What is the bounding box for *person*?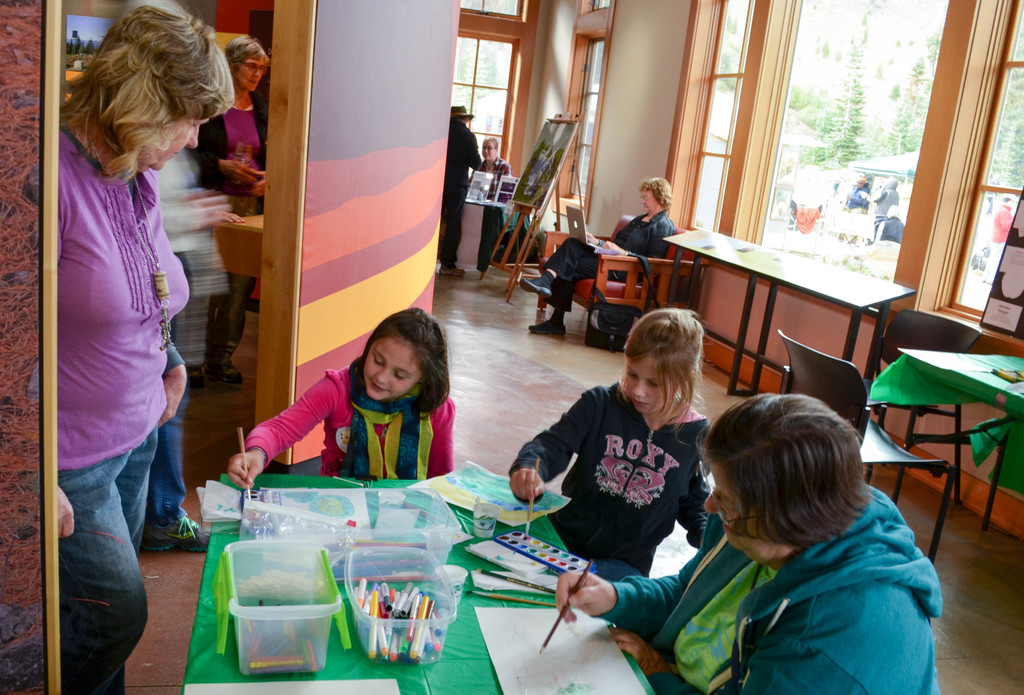
[x1=870, y1=179, x2=900, y2=244].
